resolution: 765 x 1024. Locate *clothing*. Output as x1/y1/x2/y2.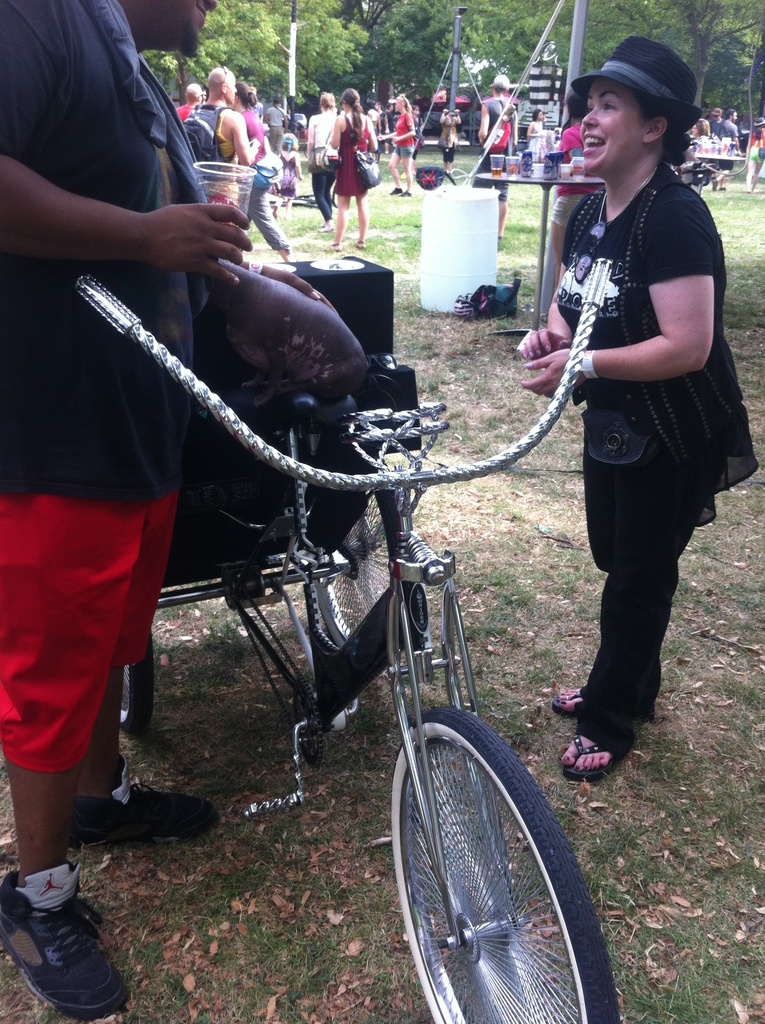
722/108/746/143.
